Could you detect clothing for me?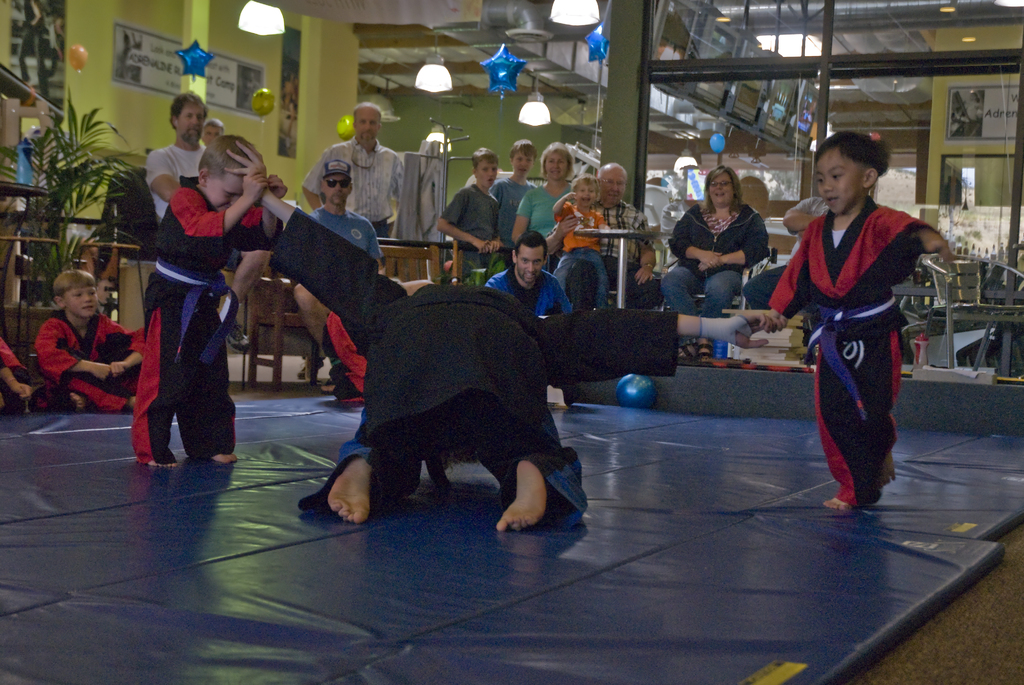
Detection result: box=[143, 137, 218, 239].
